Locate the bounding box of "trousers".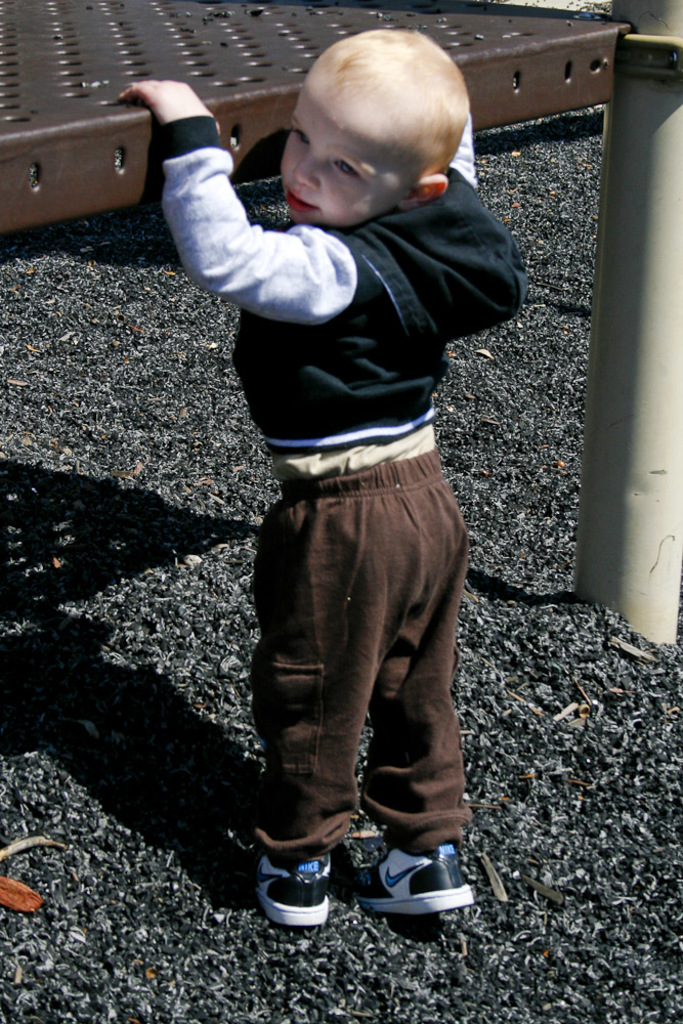
Bounding box: [249,426,475,908].
